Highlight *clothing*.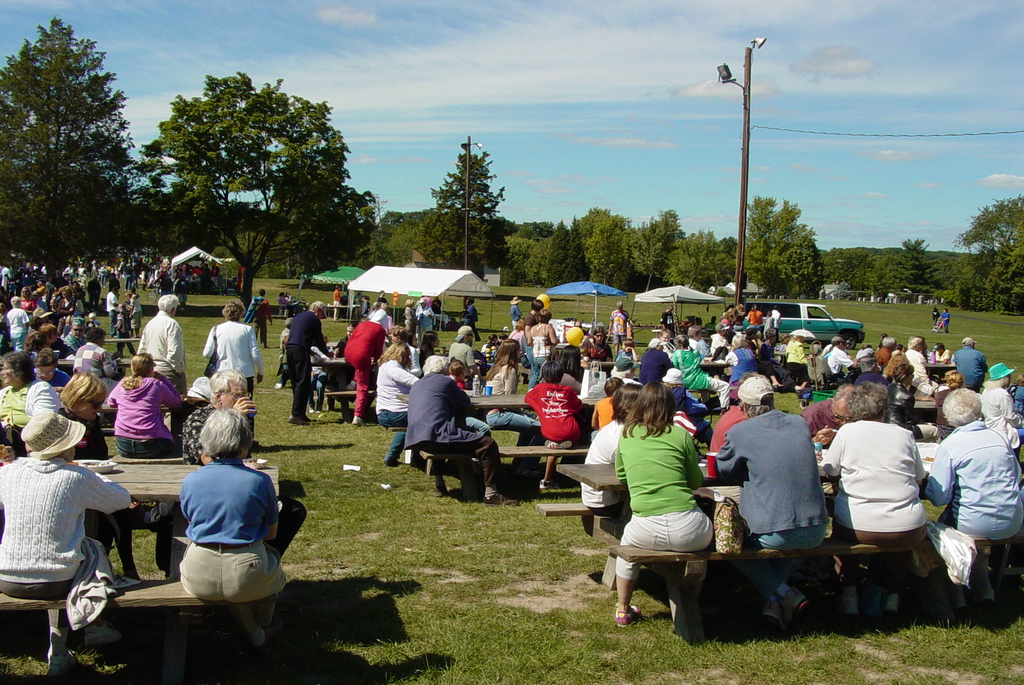
Highlighted region: 0/450/132/671.
